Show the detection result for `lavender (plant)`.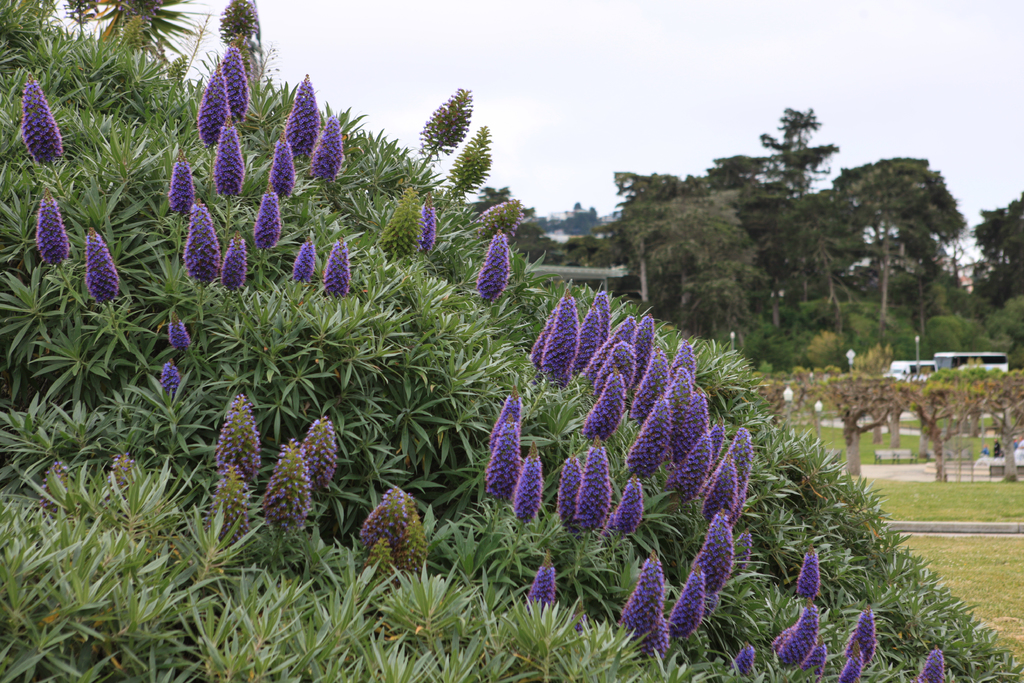
(left=302, top=407, right=344, bottom=488).
